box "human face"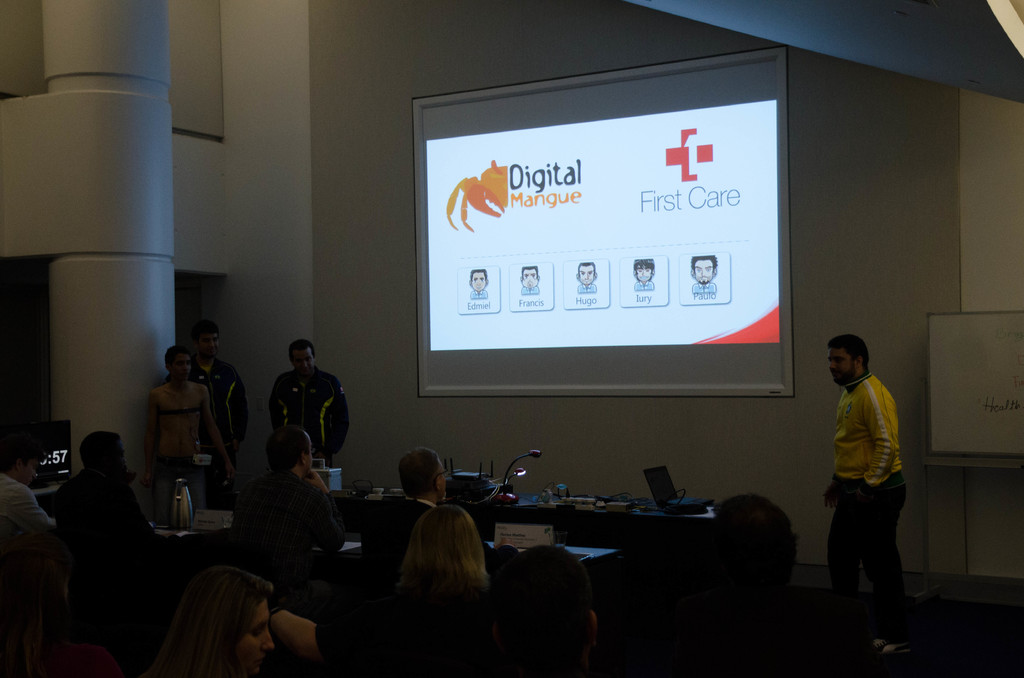
bbox=(695, 259, 714, 285)
